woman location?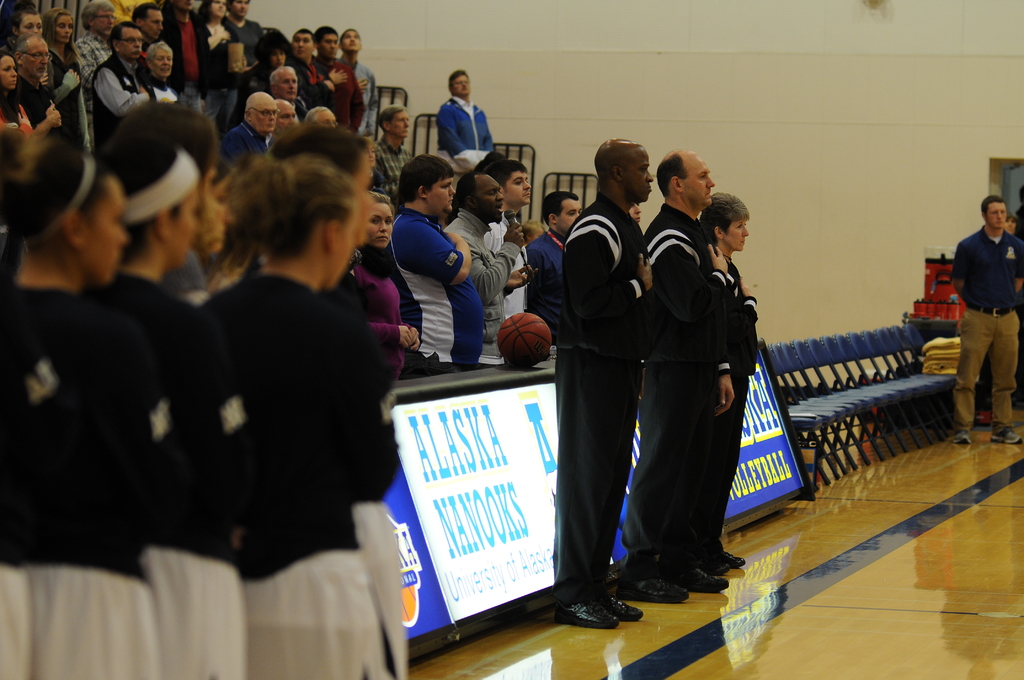
348,194,425,385
